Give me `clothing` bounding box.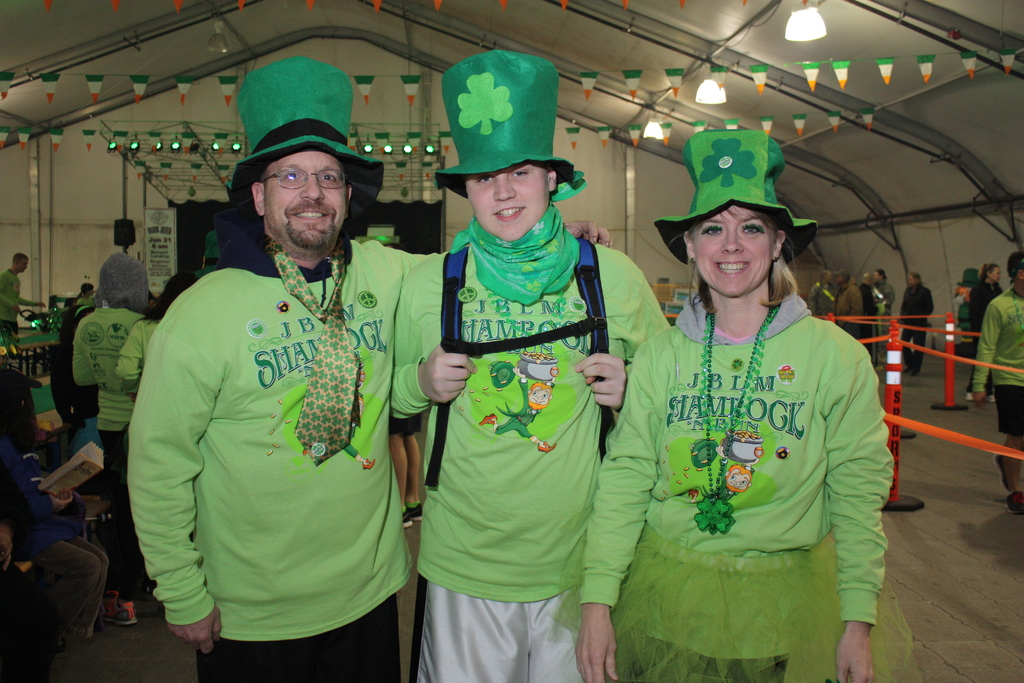
(x1=126, y1=238, x2=441, y2=682).
